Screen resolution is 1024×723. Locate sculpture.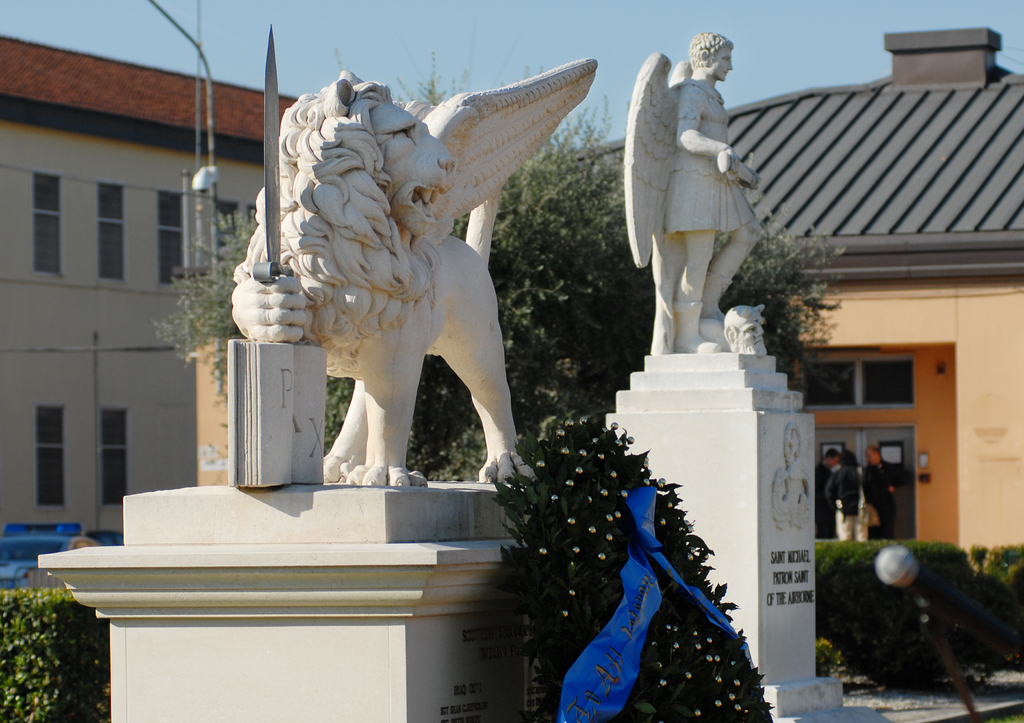
left=772, top=419, right=814, bottom=536.
